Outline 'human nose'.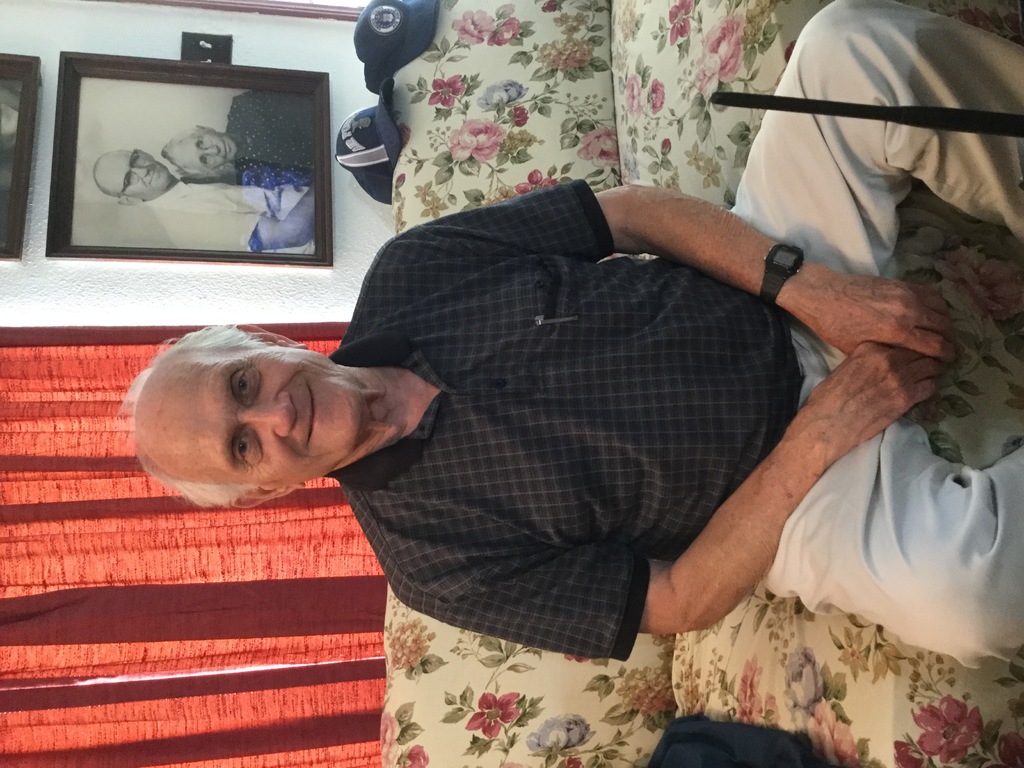
Outline: left=132, top=167, right=150, bottom=177.
